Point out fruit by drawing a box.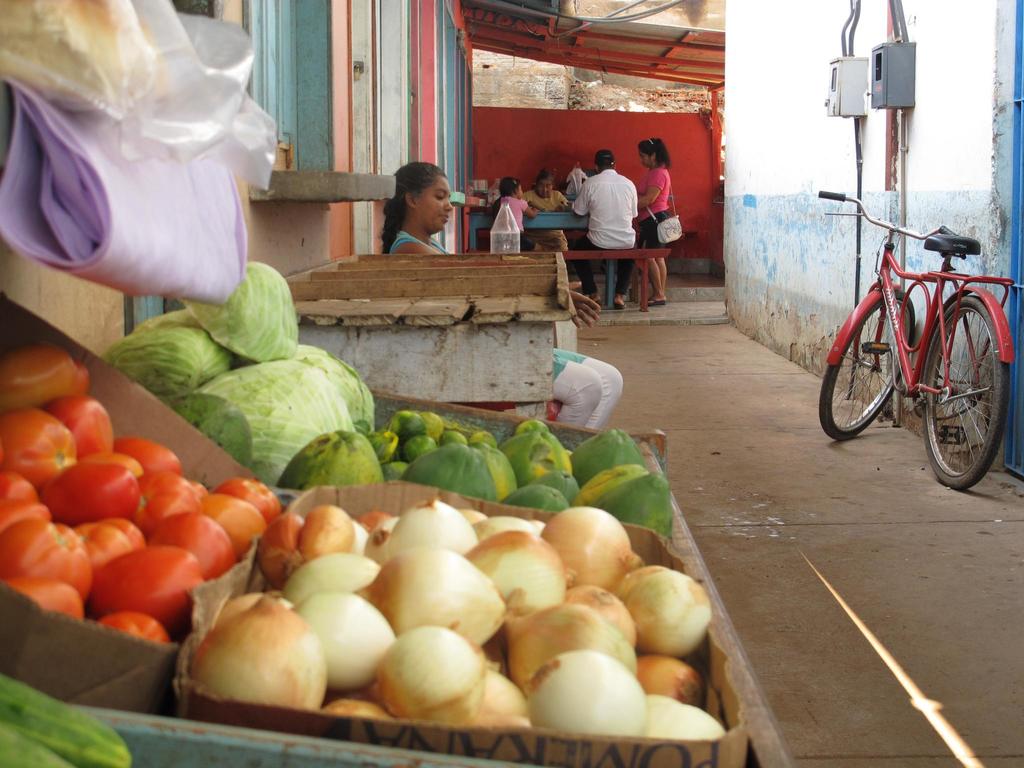
597 573 707 665.
